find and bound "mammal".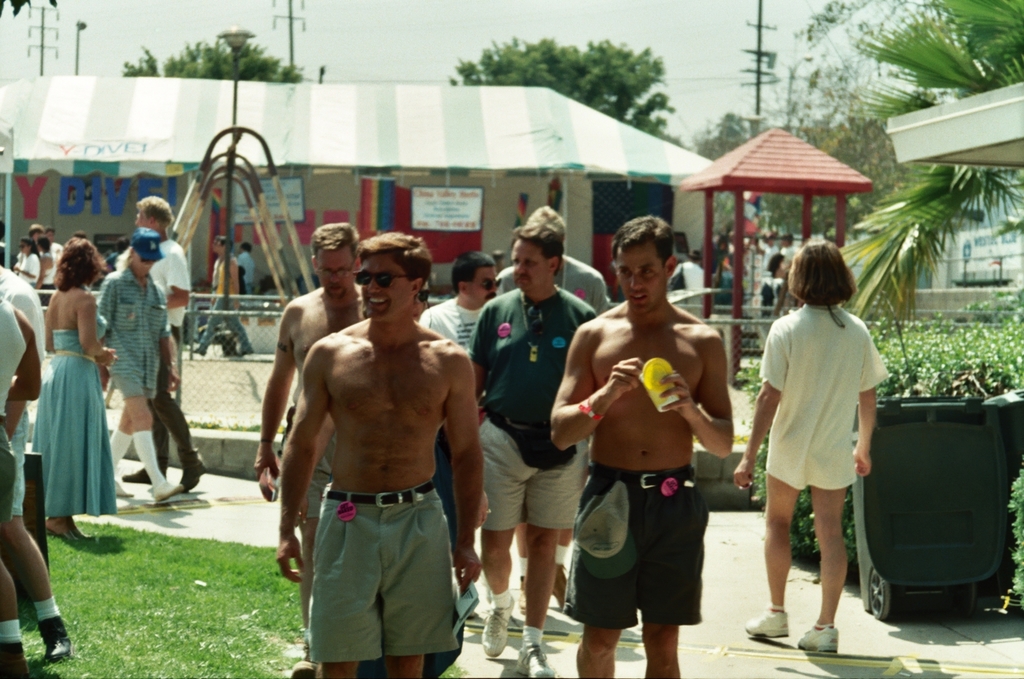
Bound: pyautogui.locateOnScreen(255, 224, 365, 678).
